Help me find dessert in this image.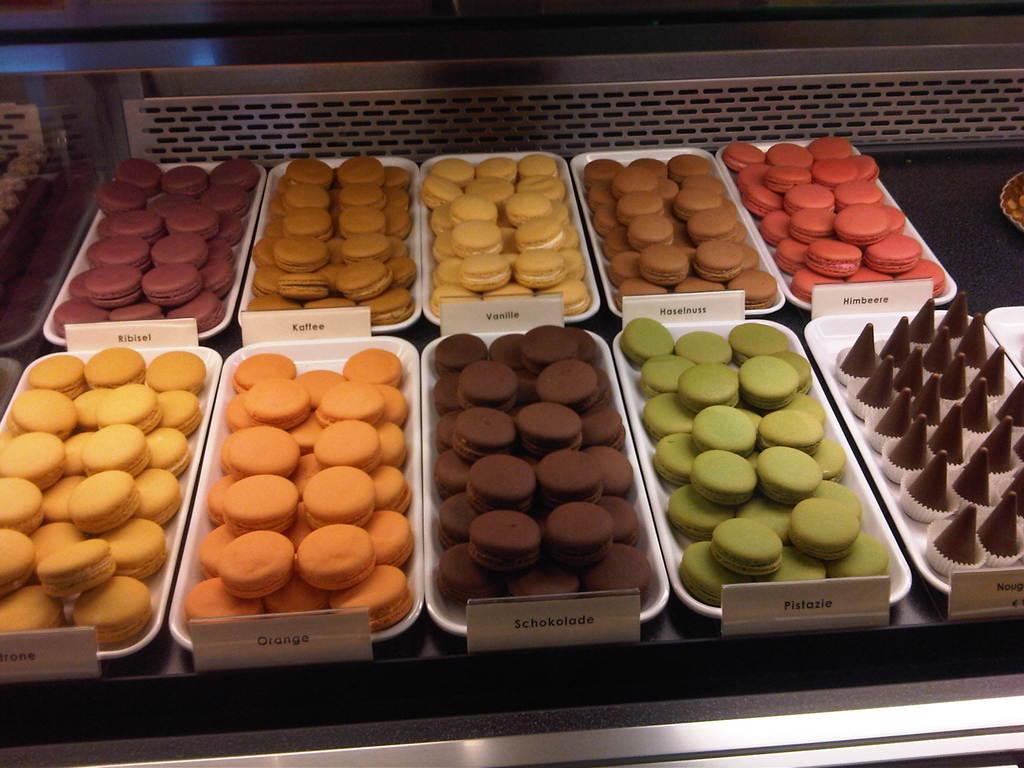
Found it: pyautogui.locateOnScreen(532, 355, 585, 404).
